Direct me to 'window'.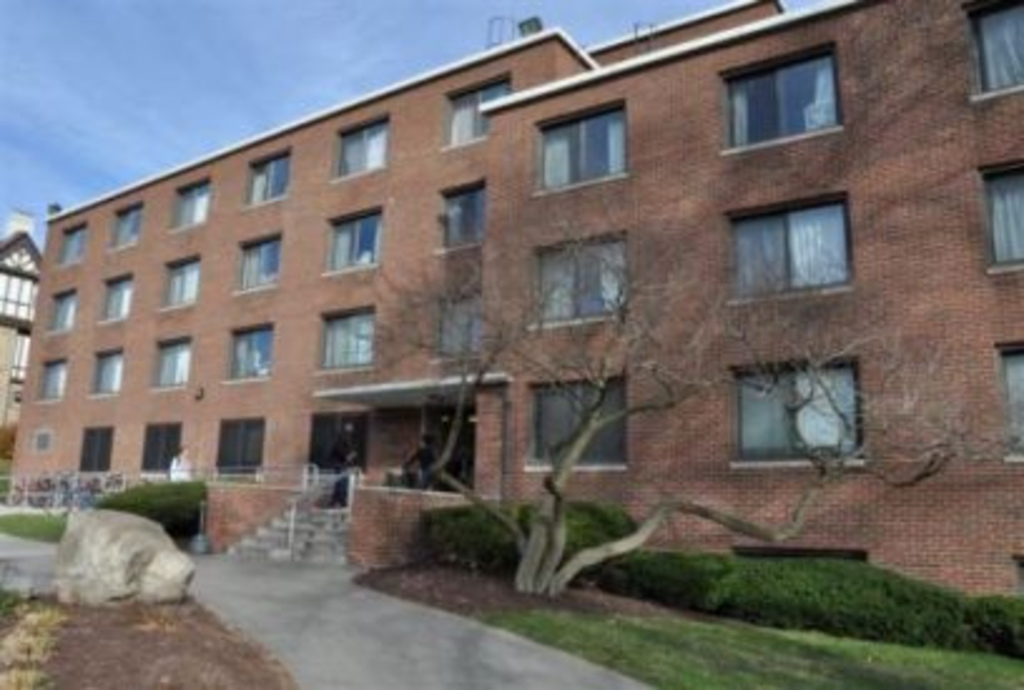
Direction: 703, 43, 851, 153.
